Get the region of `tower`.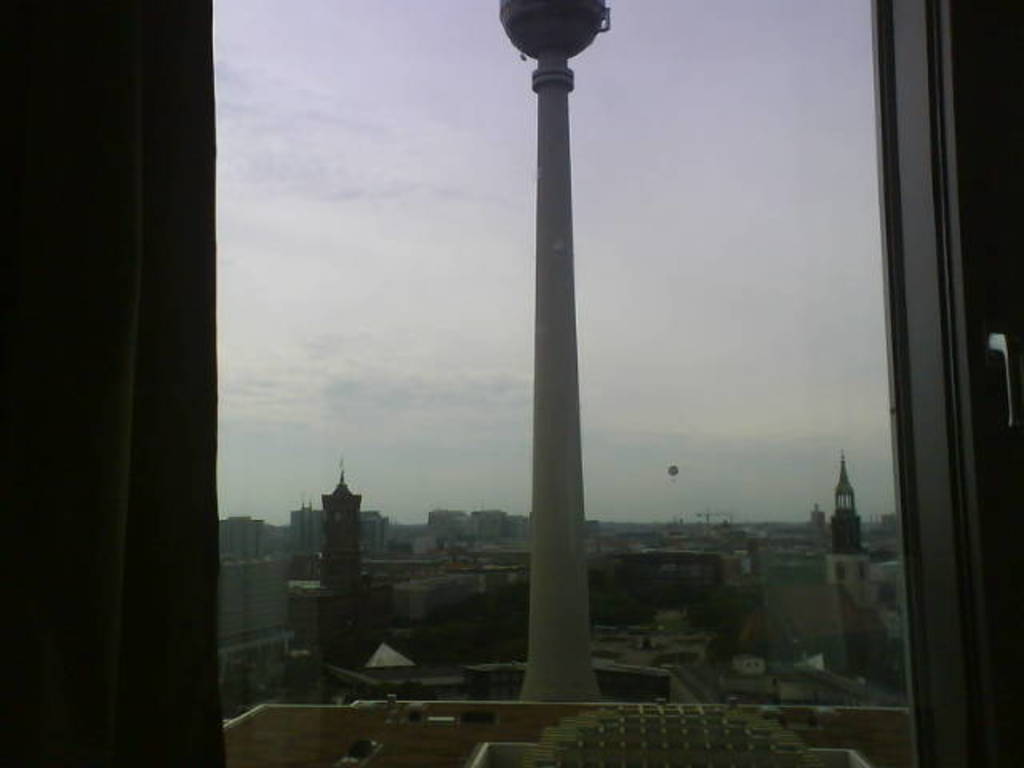
x1=494, y1=0, x2=616, y2=701.
